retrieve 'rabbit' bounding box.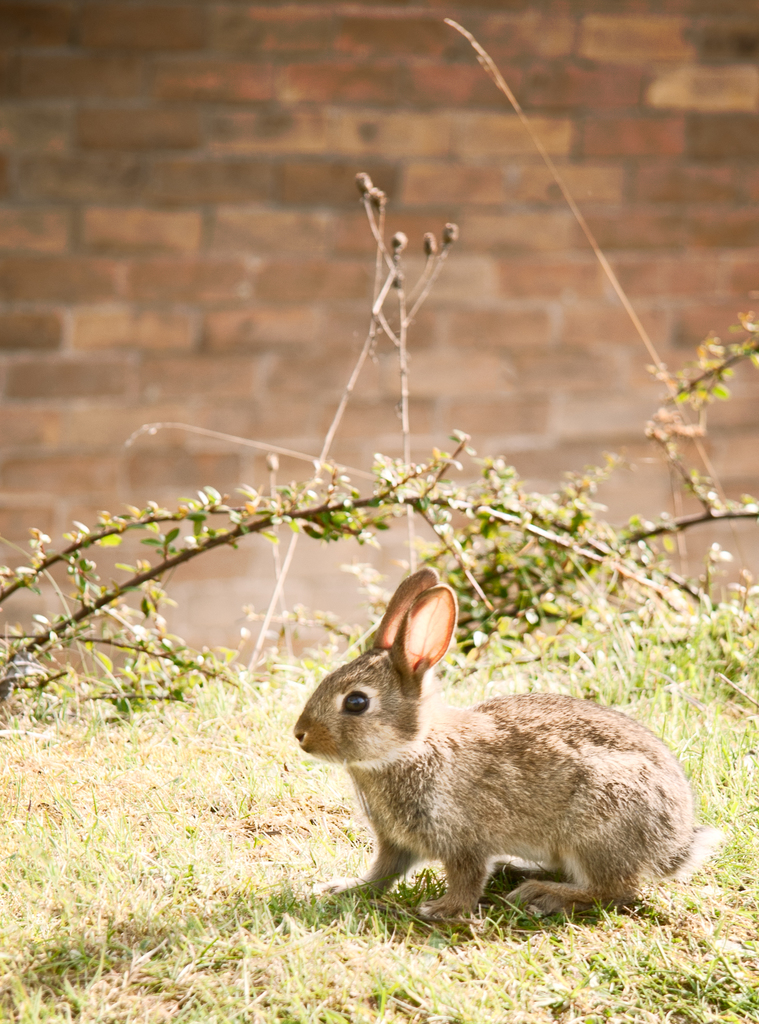
Bounding box: {"x1": 288, "y1": 564, "x2": 730, "y2": 923}.
